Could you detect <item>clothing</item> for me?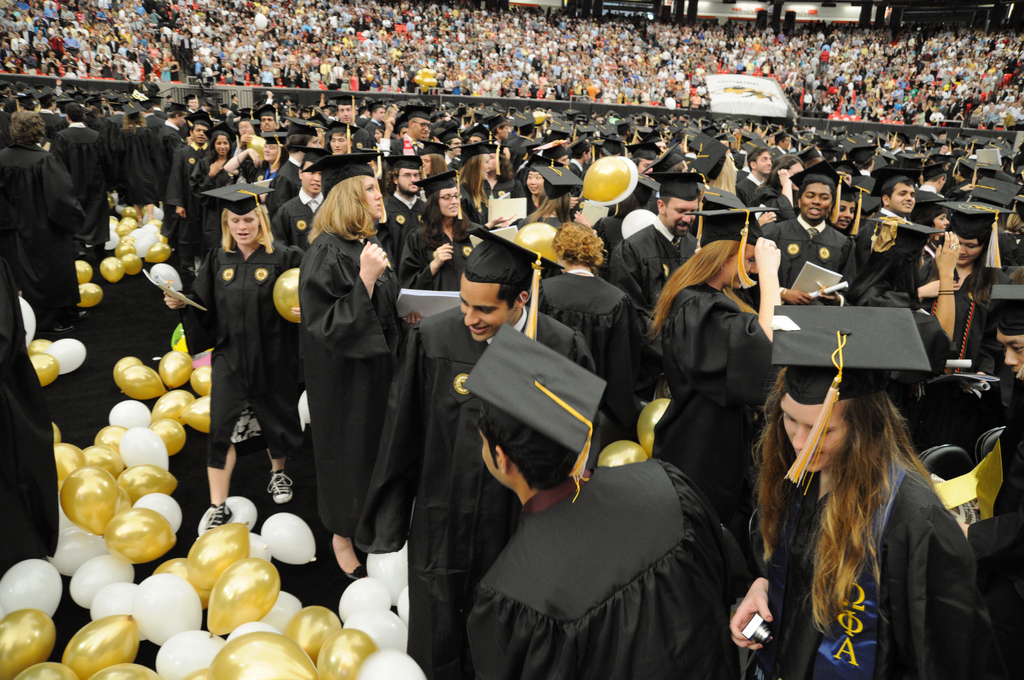
Detection result: 729, 359, 986, 665.
